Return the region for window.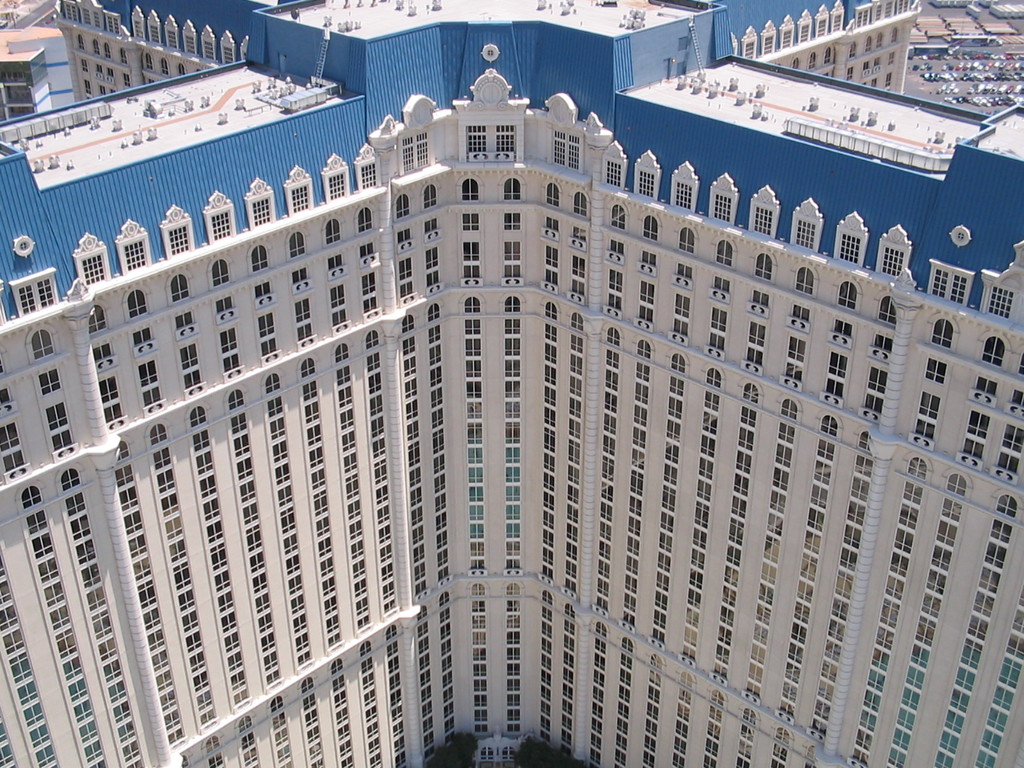
x1=95 y1=345 x2=115 y2=366.
